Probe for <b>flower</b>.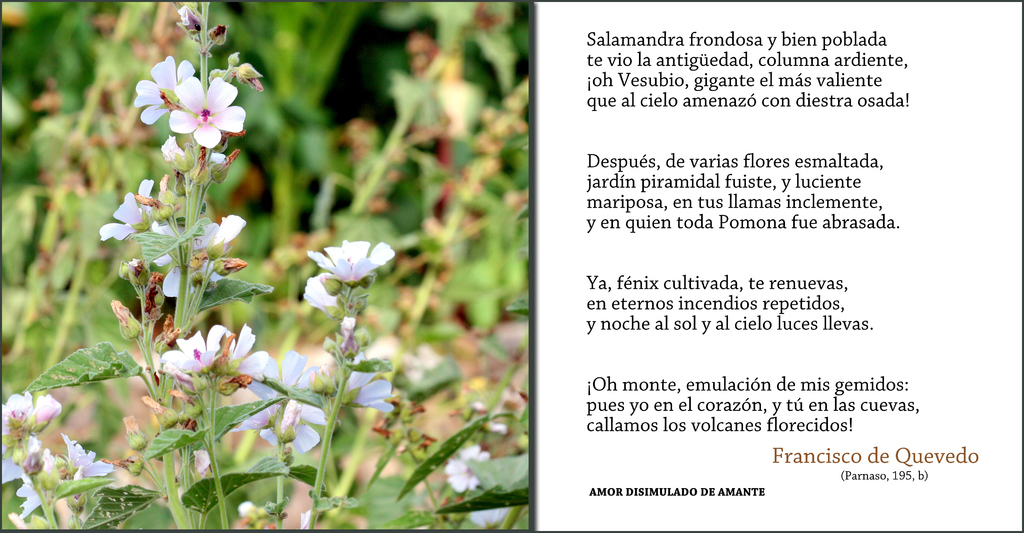
Probe result: BBox(189, 448, 213, 483).
